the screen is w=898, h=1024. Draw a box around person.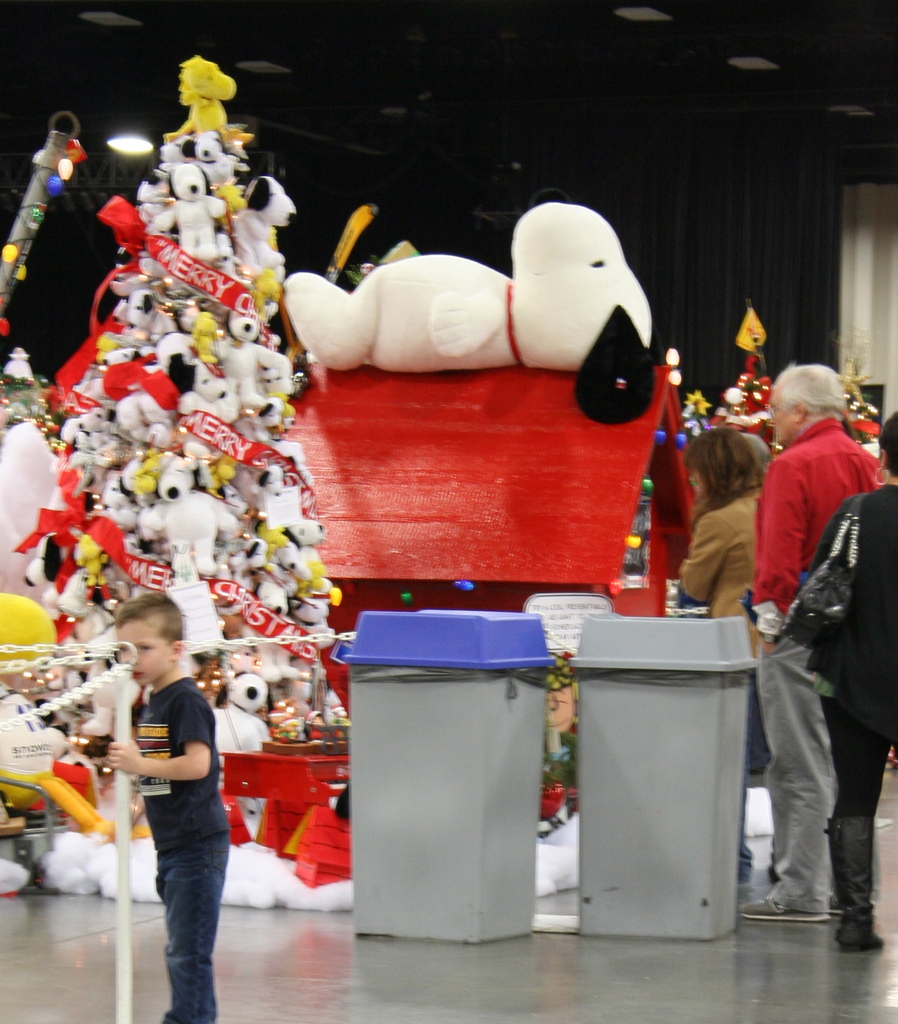
bbox(746, 364, 881, 916).
